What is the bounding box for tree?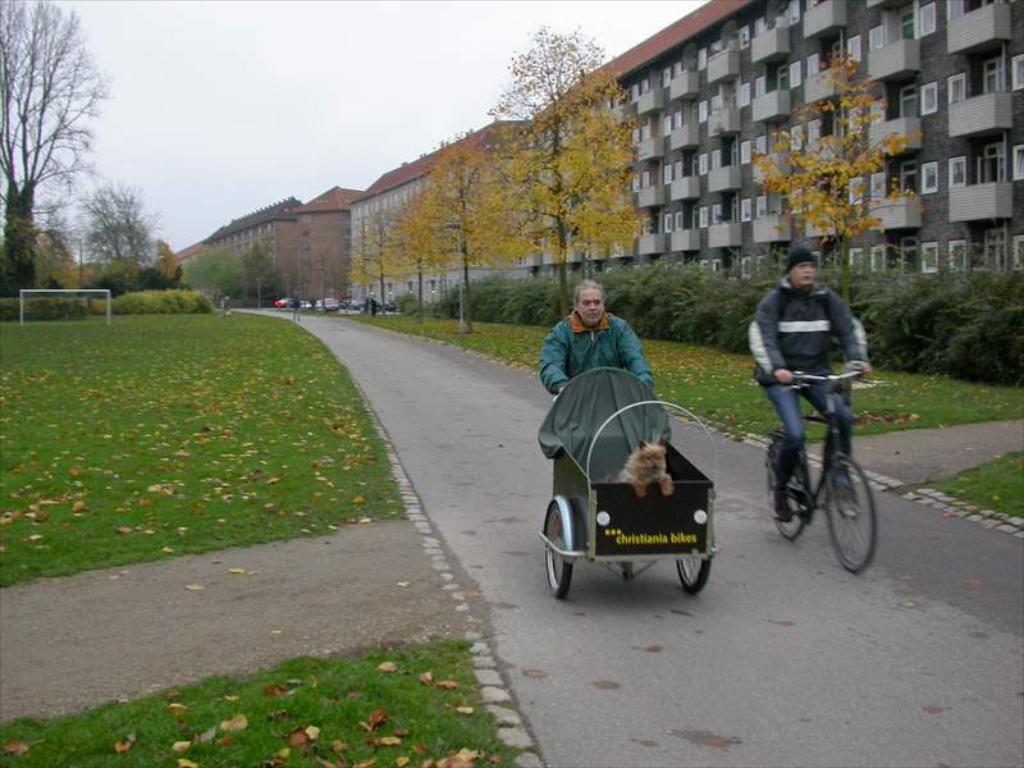
pyautogui.locateOnScreen(754, 51, 910, 314).
